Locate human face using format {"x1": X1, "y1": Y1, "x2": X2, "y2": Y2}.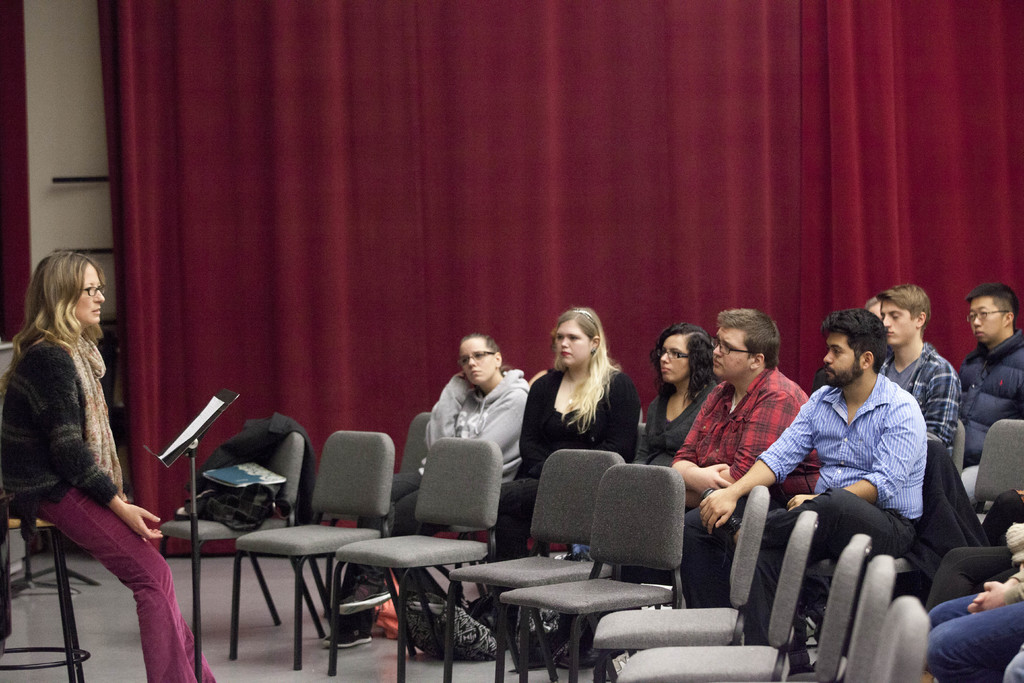
{"x1": 456, "y1": 335, "x2": 498, "y2": 378}.
